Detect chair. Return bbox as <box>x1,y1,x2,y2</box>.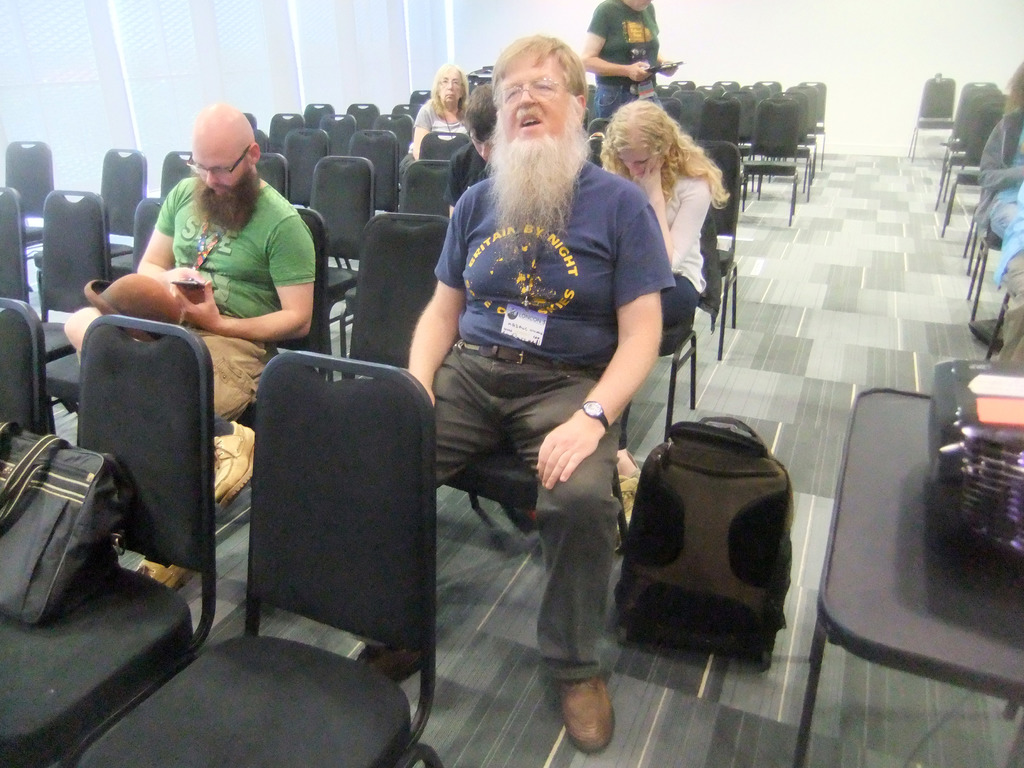
<box>257,148,289,208</box>.
